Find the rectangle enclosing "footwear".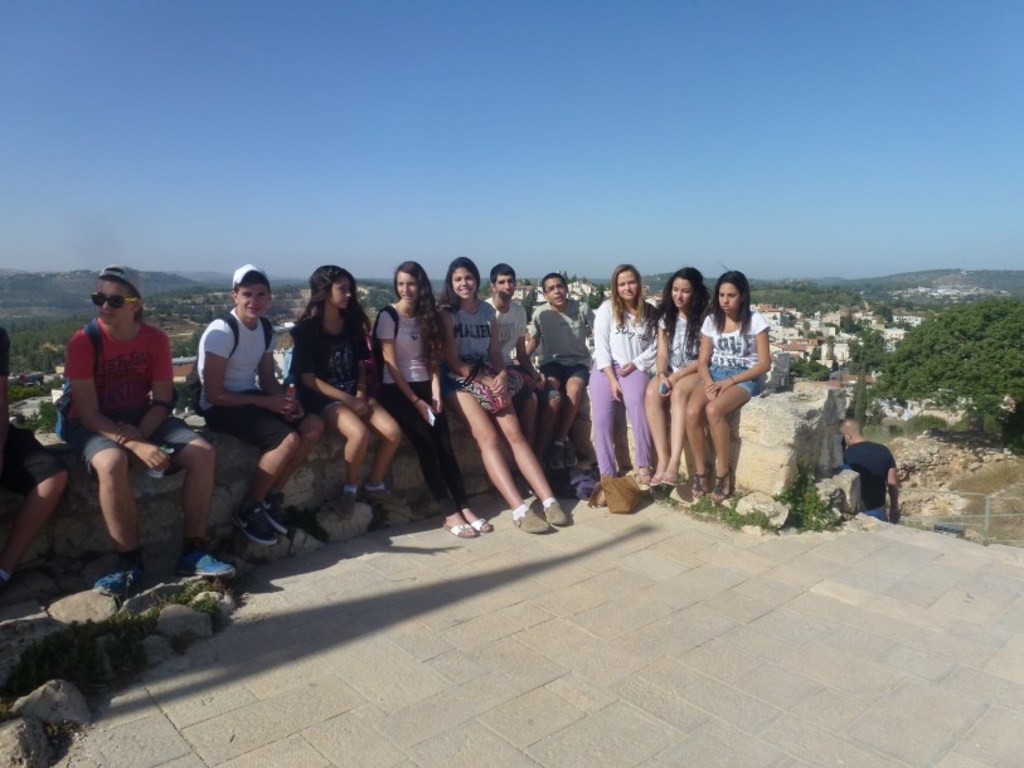
bbox=[361, 488, 413, 502].
